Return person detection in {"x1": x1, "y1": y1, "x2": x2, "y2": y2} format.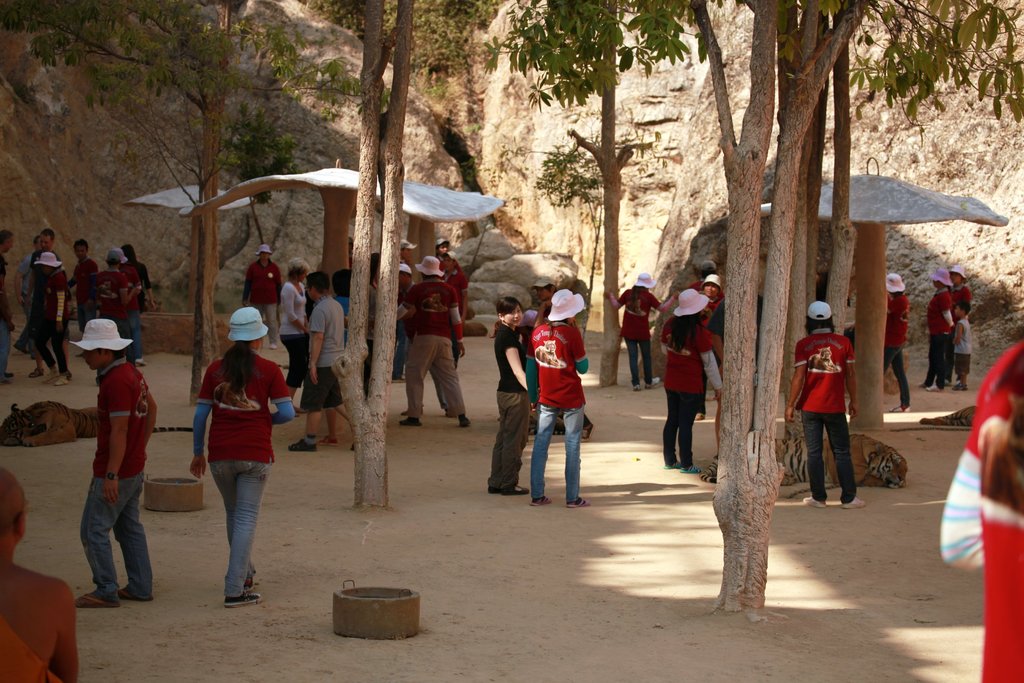
{"x1": 0, "y1": 466, "x2": 81, "y2": 682}.
